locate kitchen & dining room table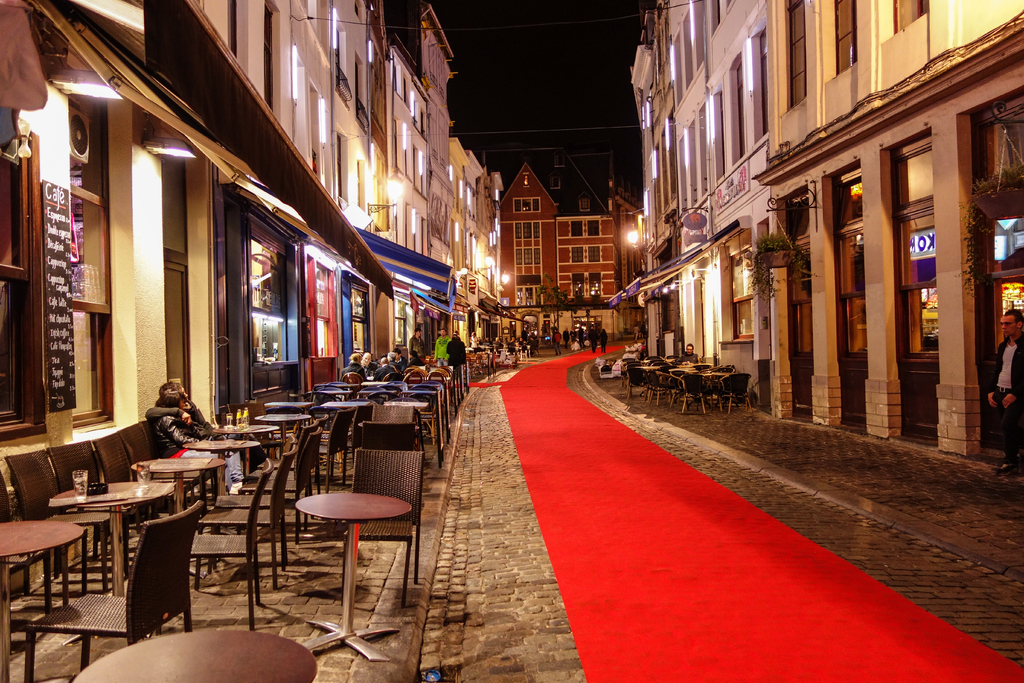
bbox(292, 489, 413, 659)
